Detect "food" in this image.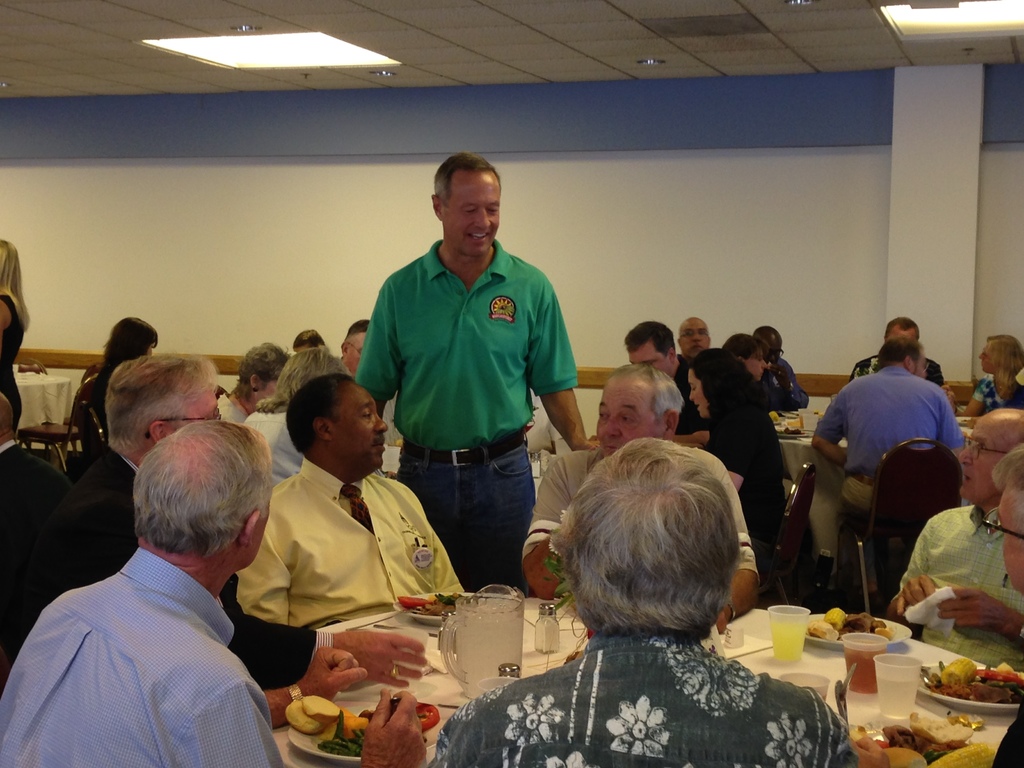
Detection: [x1=960, y1=415, x2=979, y2=429].
